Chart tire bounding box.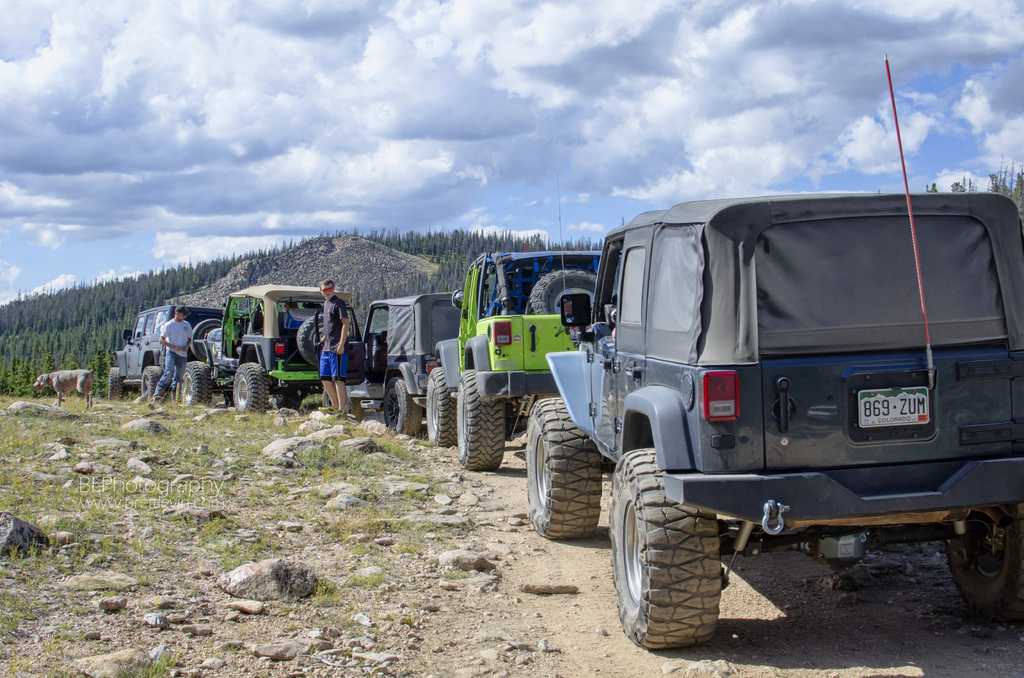
Charted: crop(178, 358, 212, 405).
